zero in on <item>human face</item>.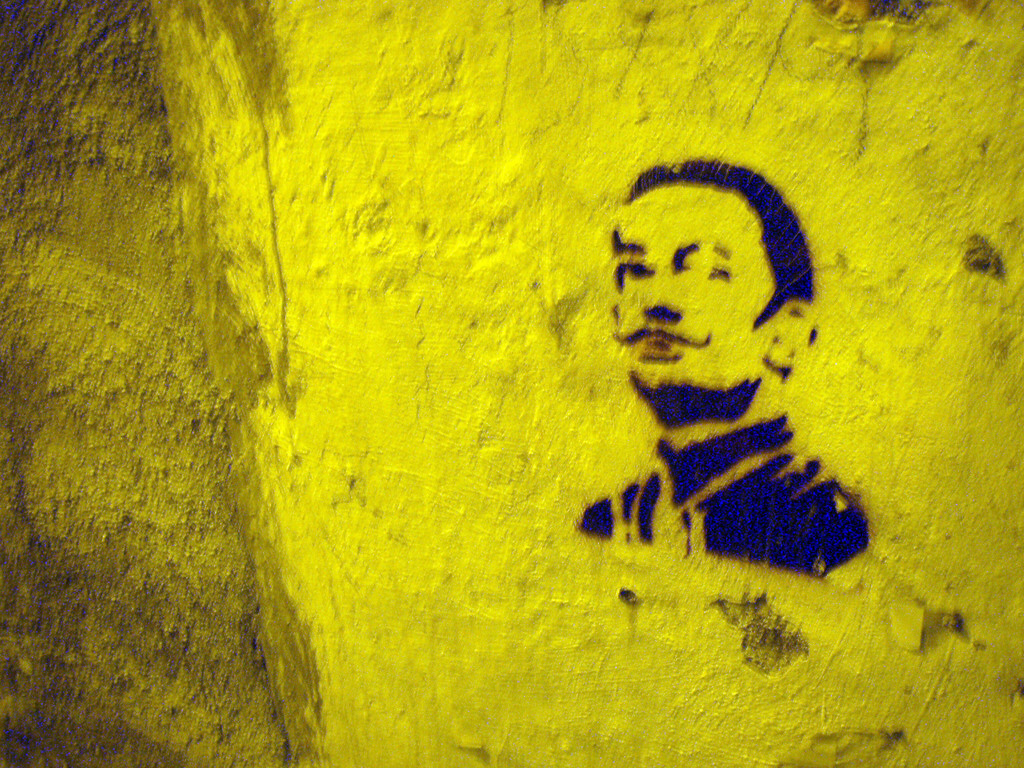
Zeroed in: box=[616, 187, 774, 388].
